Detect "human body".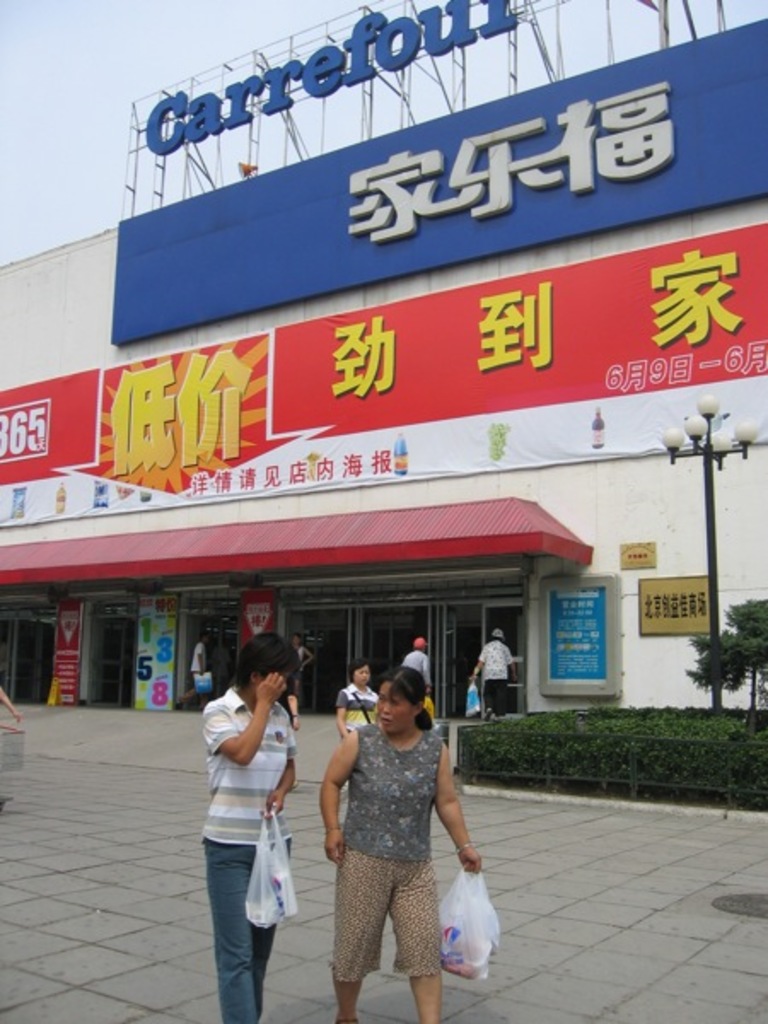
Detected at rect(474, 640, 521, 713).
